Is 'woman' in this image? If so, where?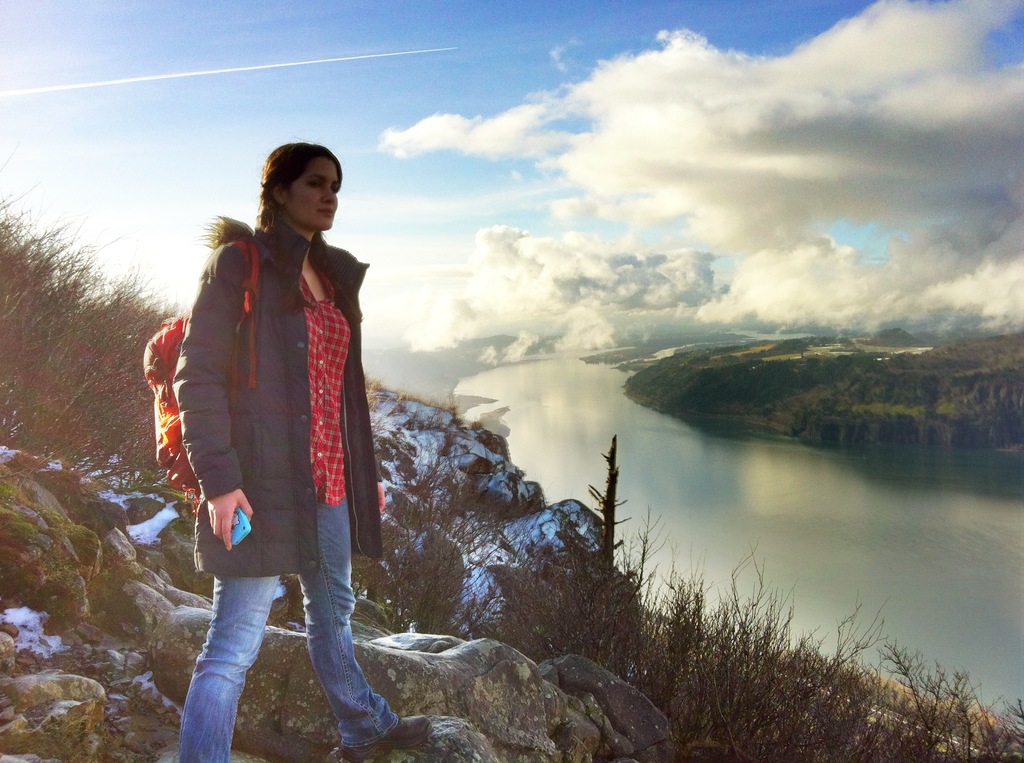
Yes, at bbox(148, 126, 396, 718).
